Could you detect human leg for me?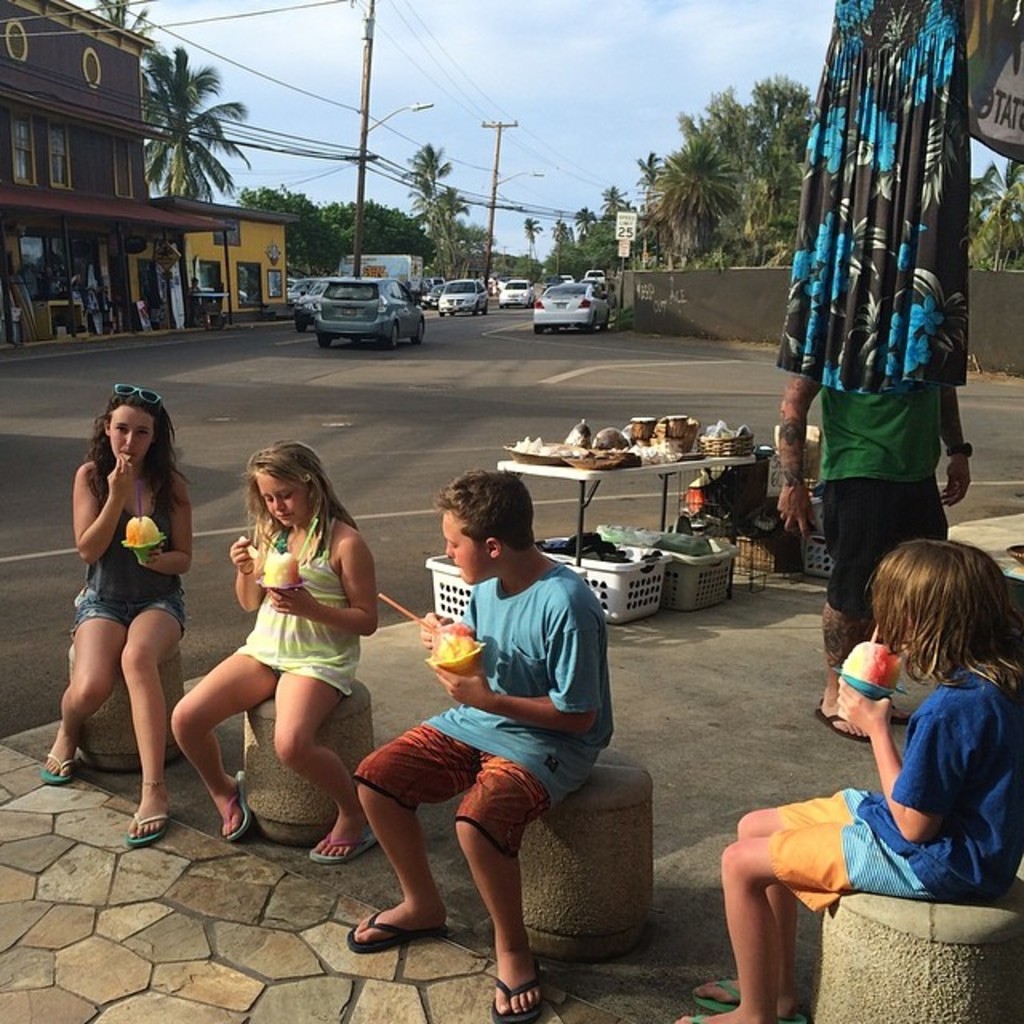
Detection result: [53, 598, 120, 781].
